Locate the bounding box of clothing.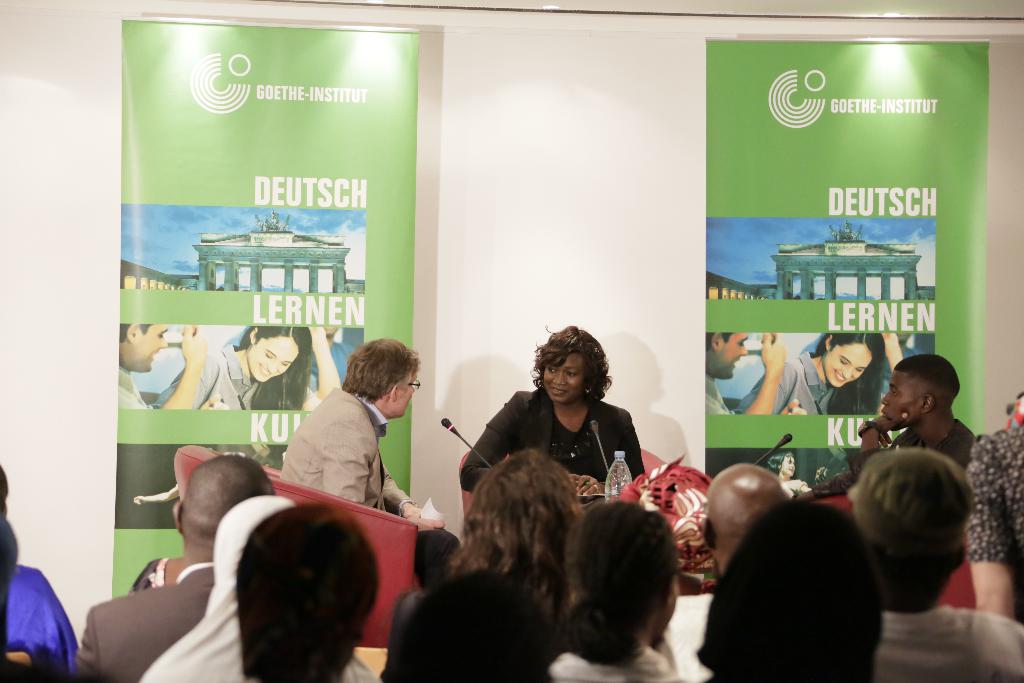
Bounding box: 461,384,644,506.
